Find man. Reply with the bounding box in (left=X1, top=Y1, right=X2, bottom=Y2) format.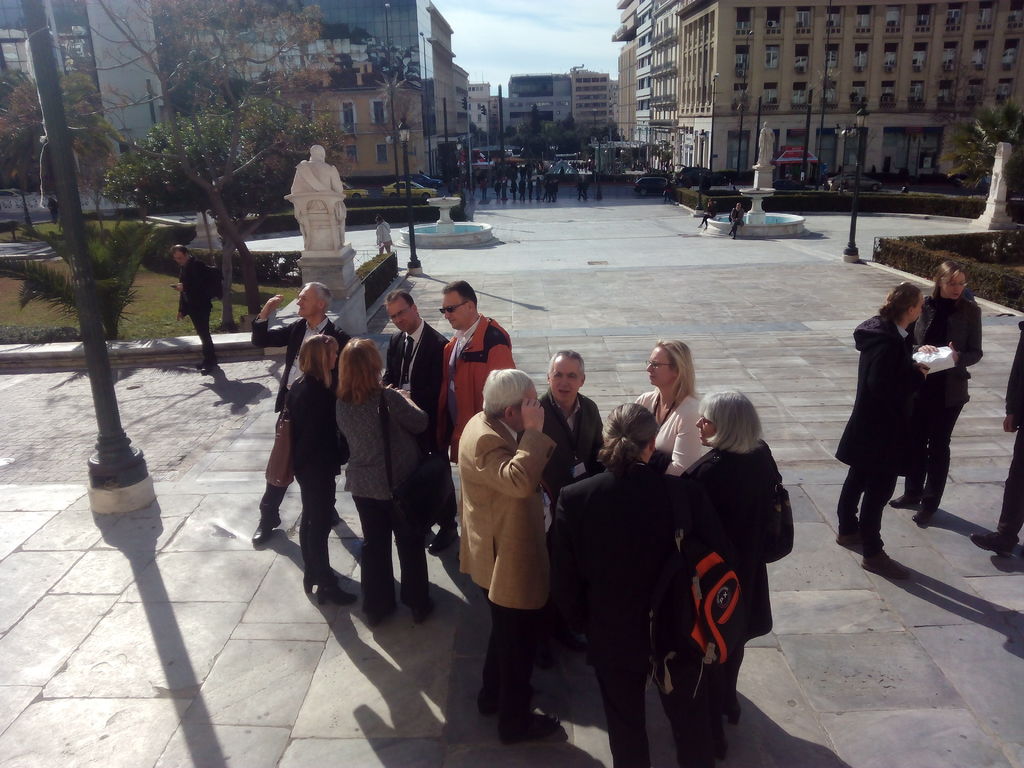
(left=448, top=356, right=562, bottom=749).
